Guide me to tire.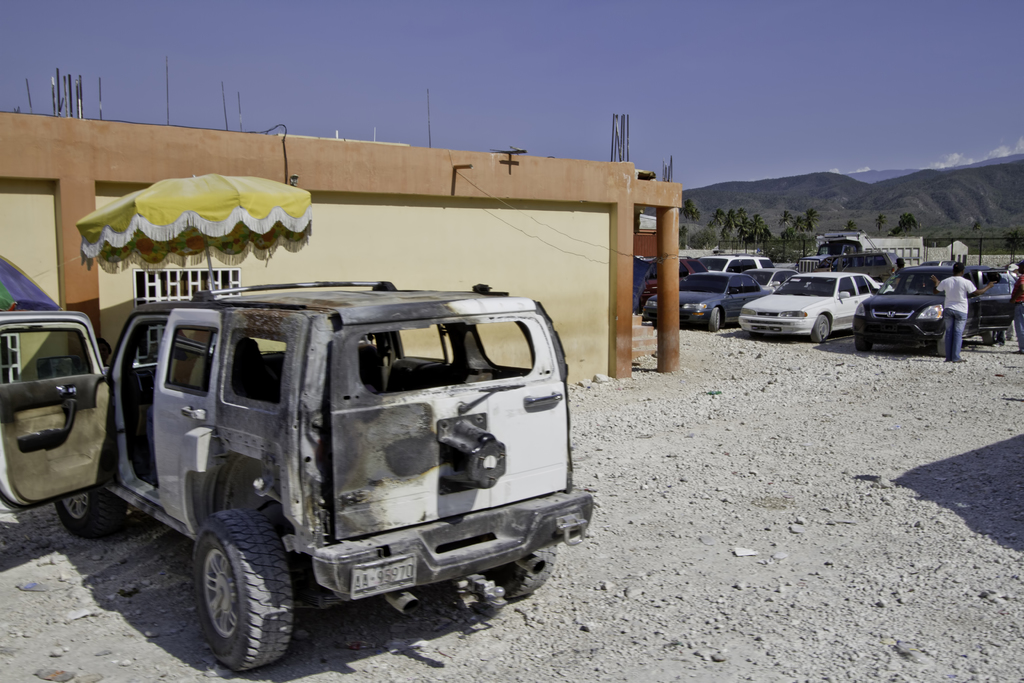
Guidance: 480/544/556/599.
